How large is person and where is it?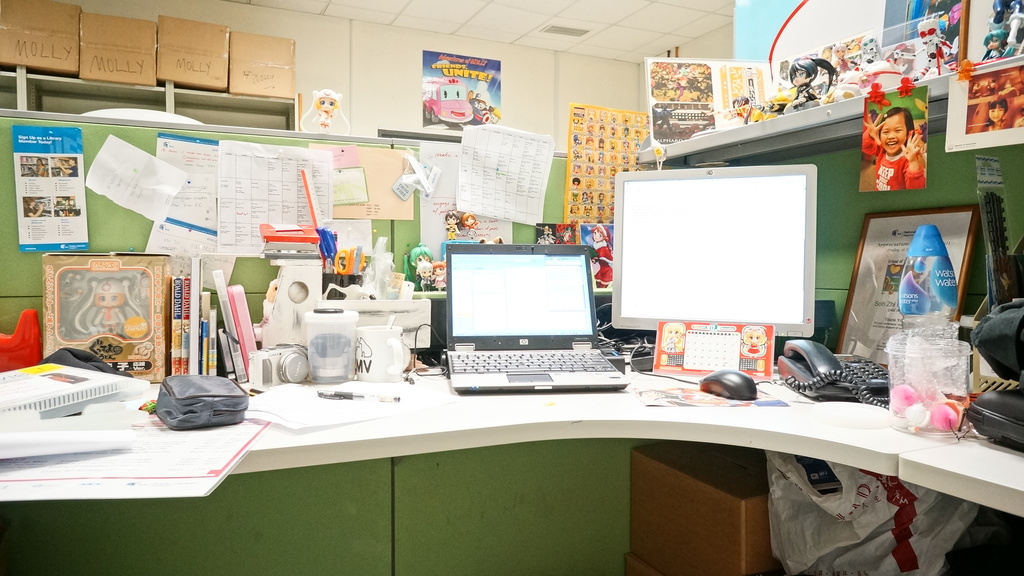
Bounding box: 861,104,929,188.
